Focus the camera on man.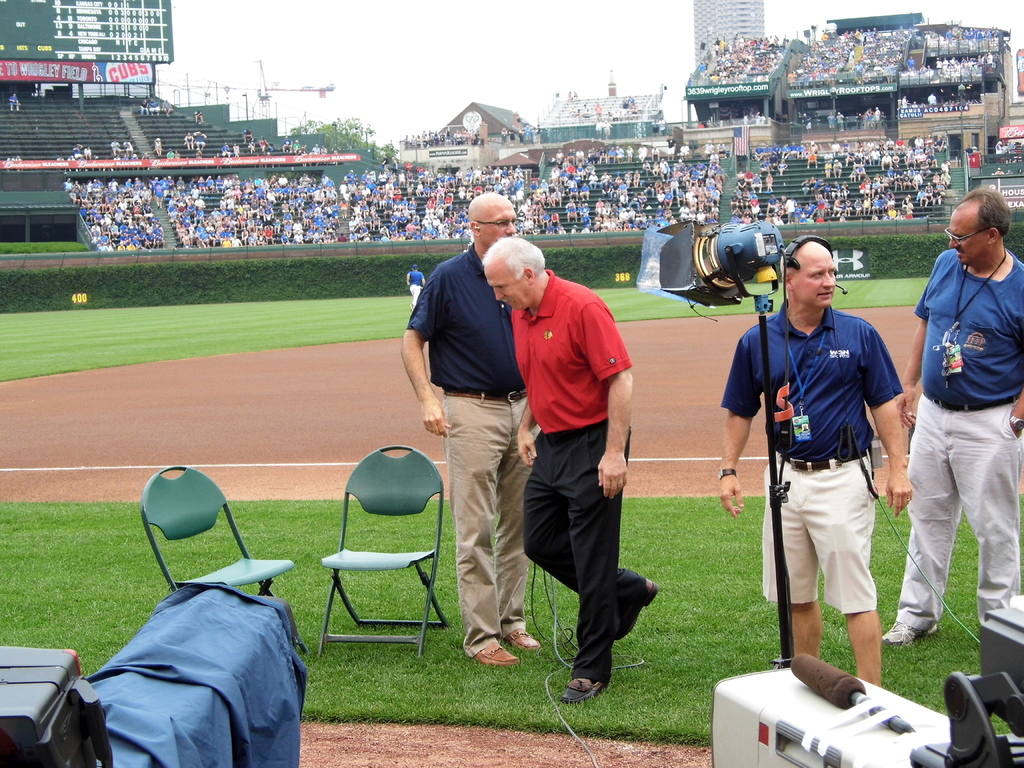
Focus region: select_region(92, 154, 100, 173).
